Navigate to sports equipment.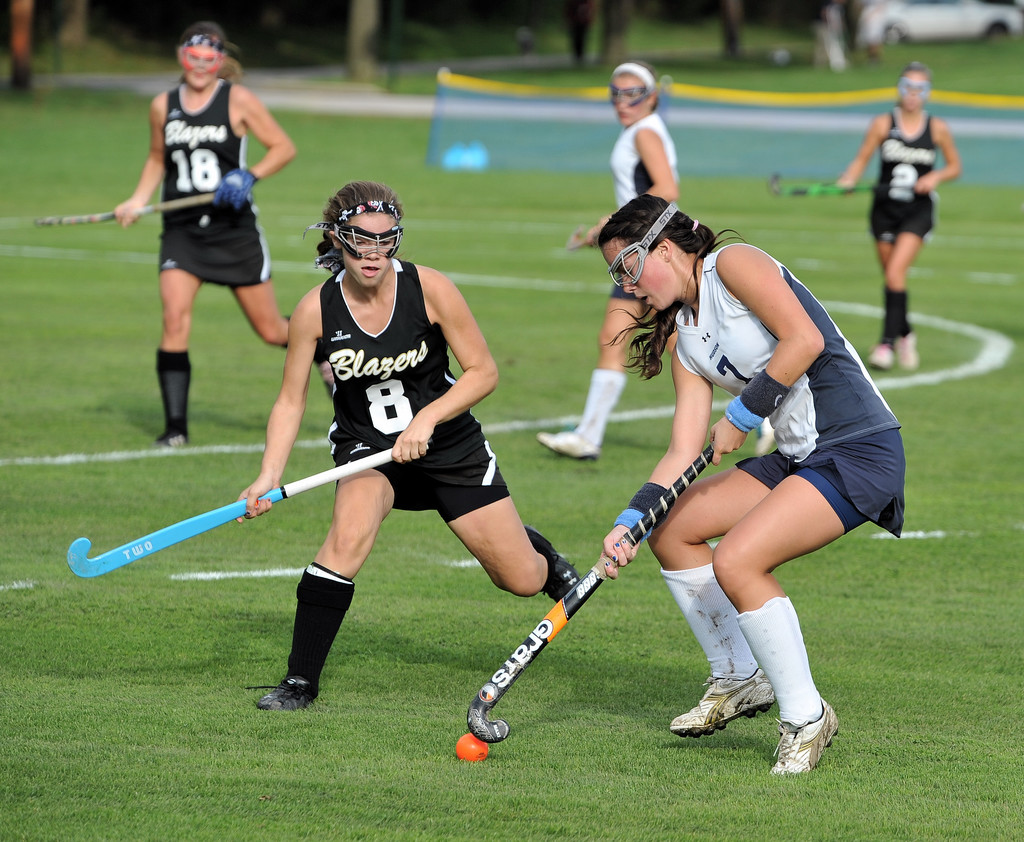
Navigation target: [left=607, top=82, right=659, bottom=108].
